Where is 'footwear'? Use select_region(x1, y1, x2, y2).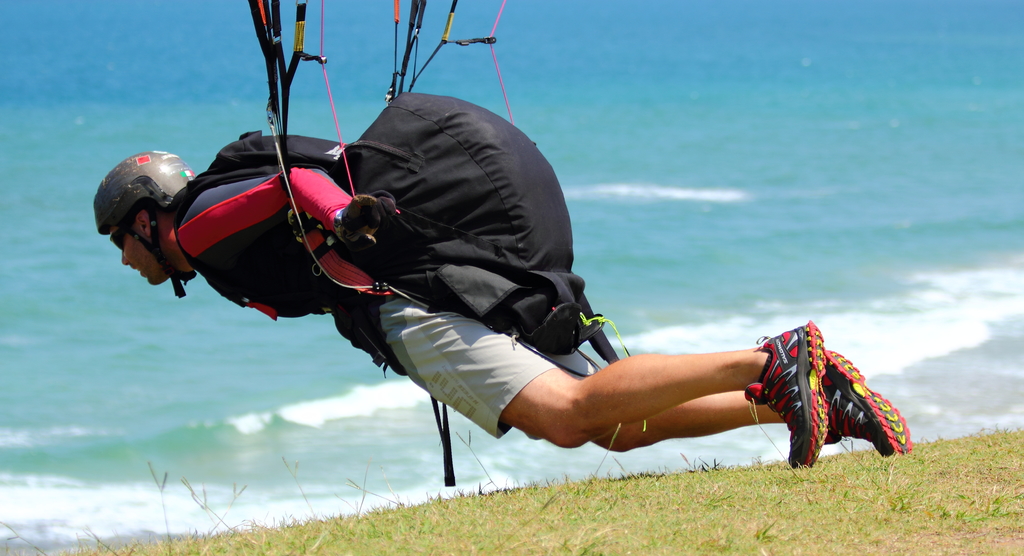
select_region(828, 351, 919, 459).
